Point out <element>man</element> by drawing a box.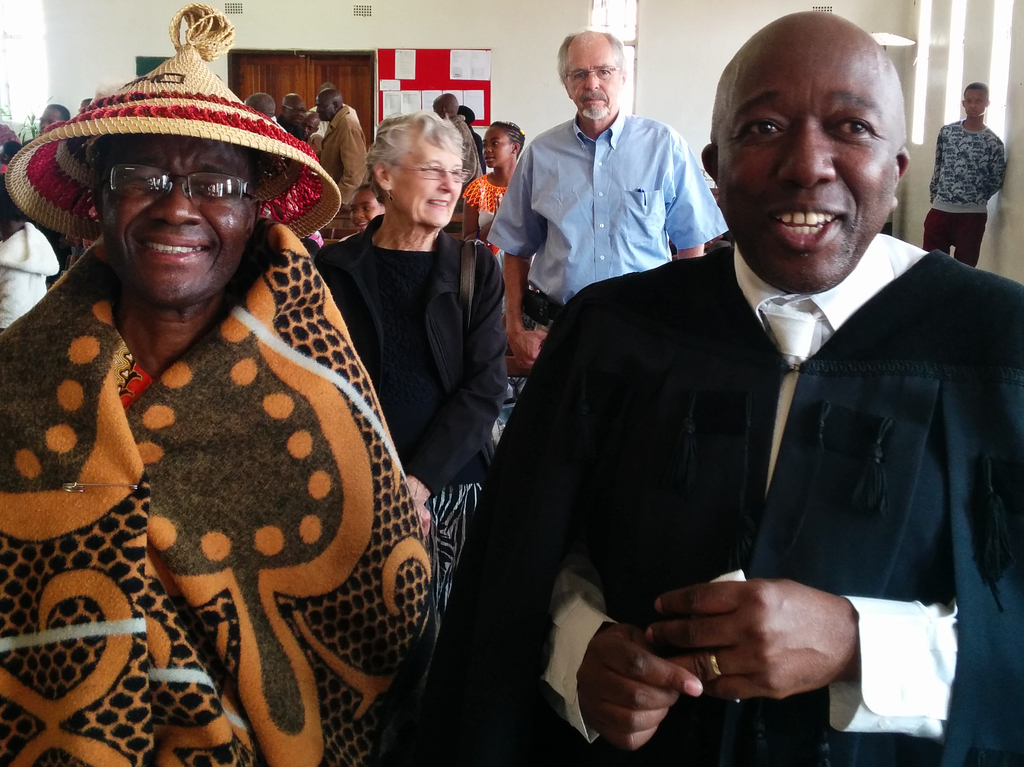
{"left": 79, "top": 97, "right": 92, "bottom": 111}.
